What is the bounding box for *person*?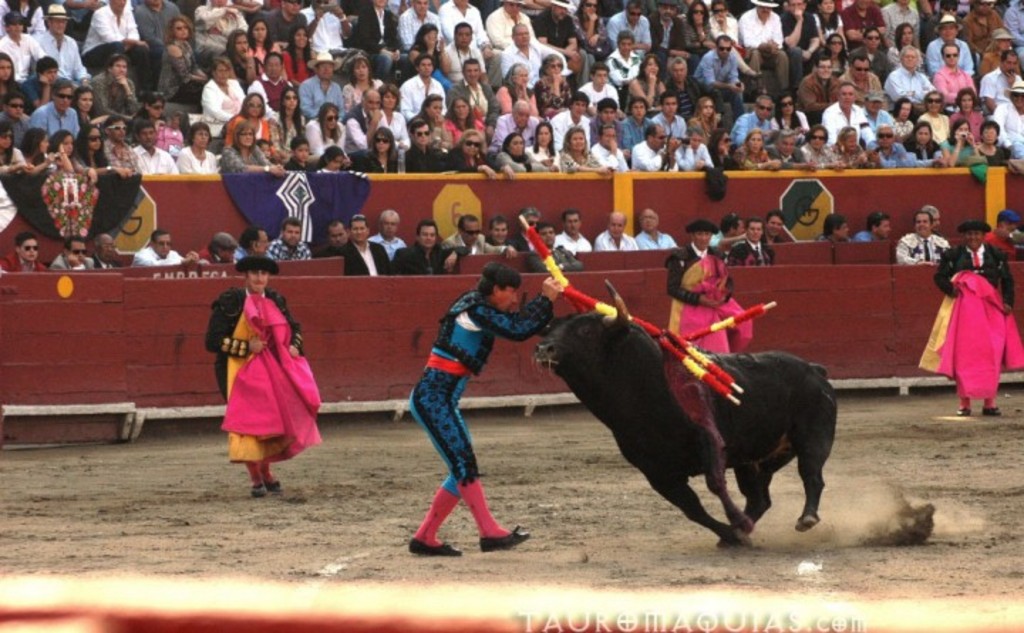
<bbox>987, 208, 1017, 257</bbox>.
